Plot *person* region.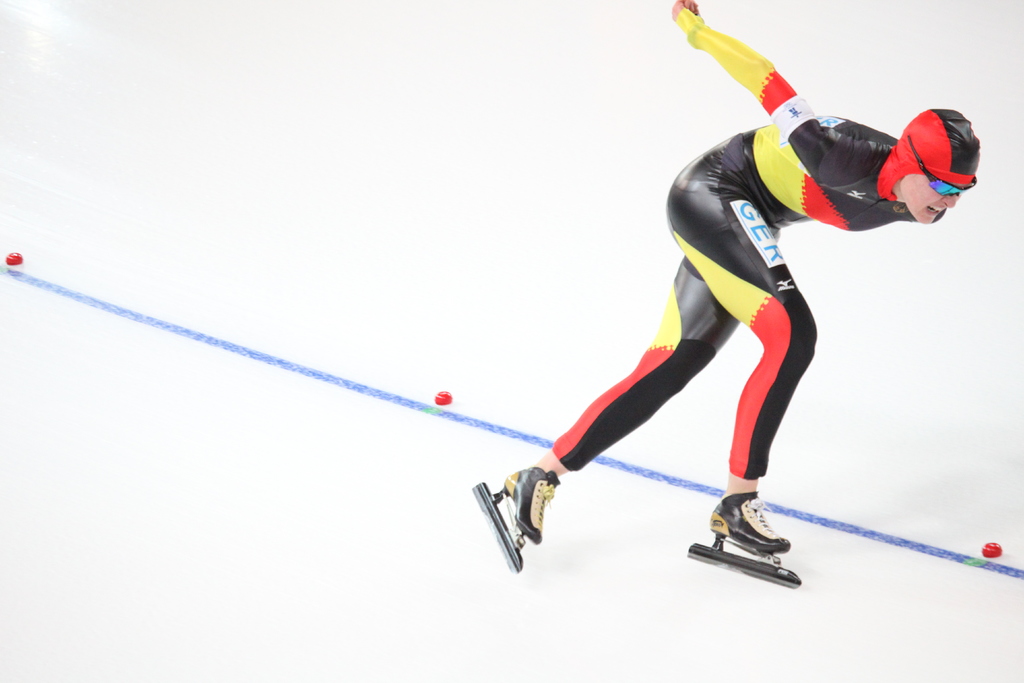
Plotted at (left=472, top=0, right=984, bottom=634).
